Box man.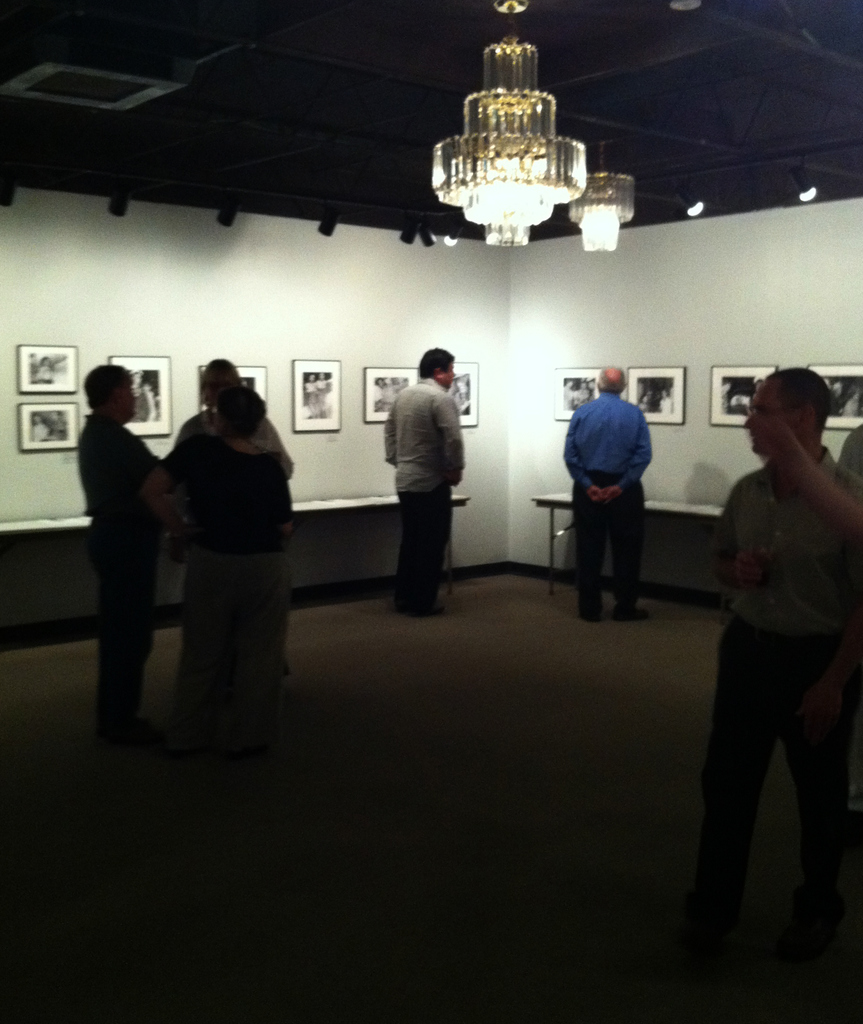
(x1=379, y1=335, x2=489, y2=603).
